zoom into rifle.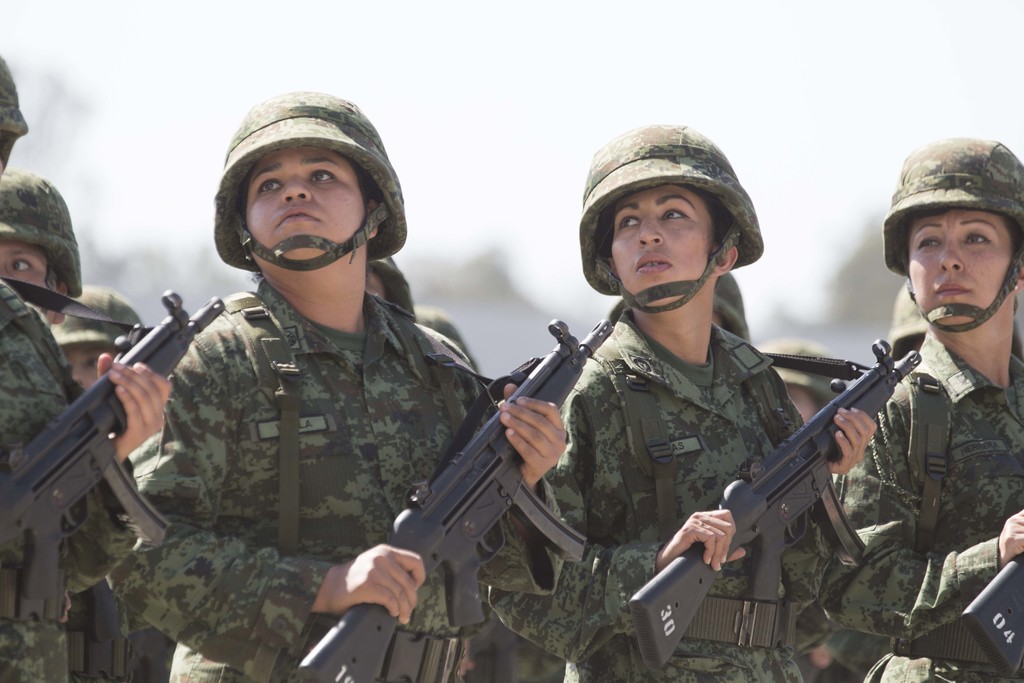
Zoom target: 282, 320, 614, 682.
